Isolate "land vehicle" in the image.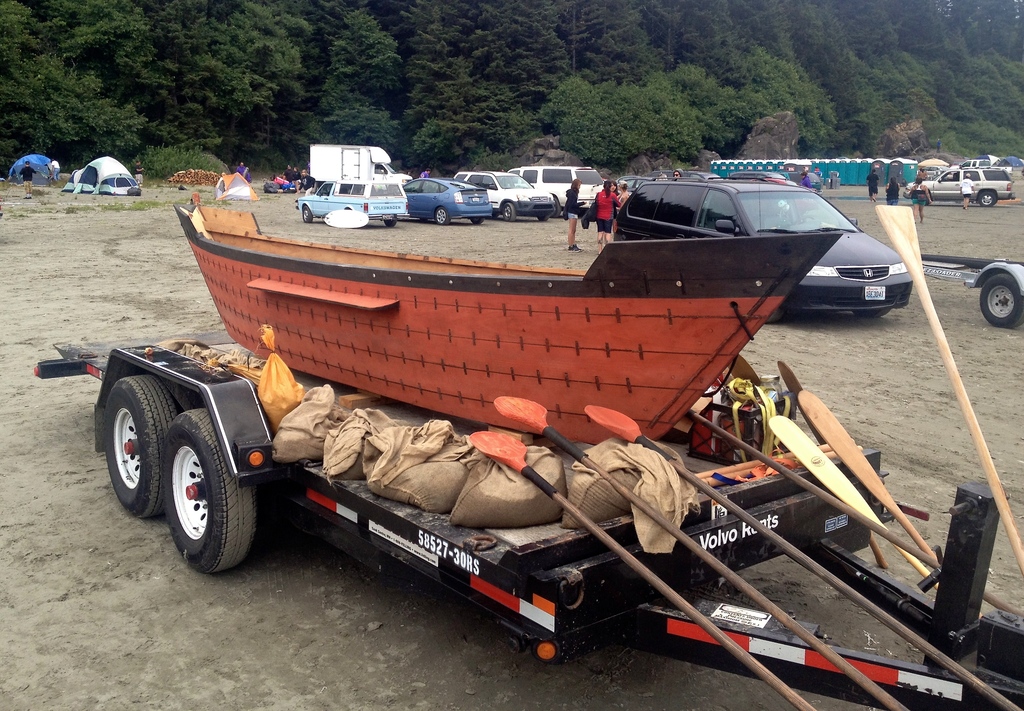
Isolated region: bbox(612, 179, 915, 326).
